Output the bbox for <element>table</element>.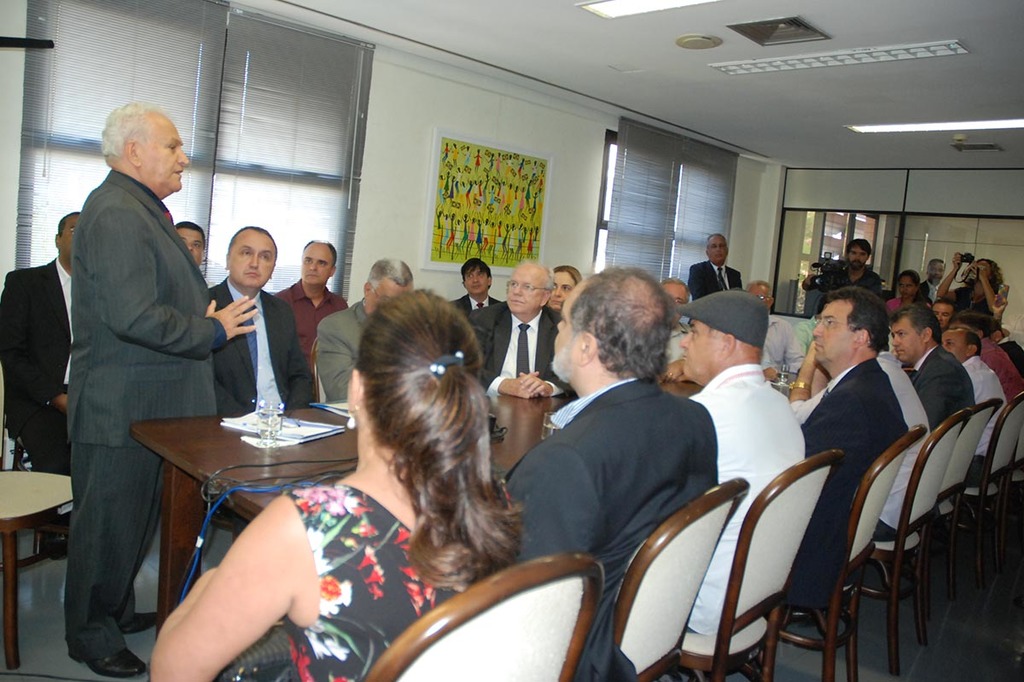
crop(120, 397, 364, 523).
